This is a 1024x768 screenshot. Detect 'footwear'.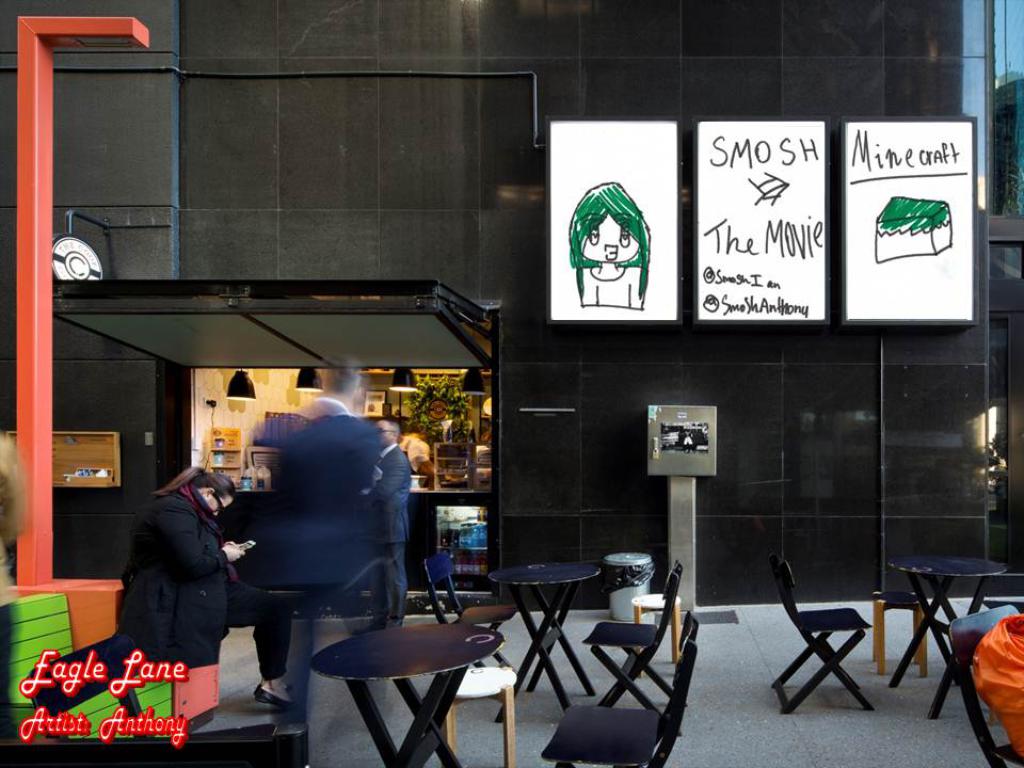
l=245, t=679, r=298, b=699.
